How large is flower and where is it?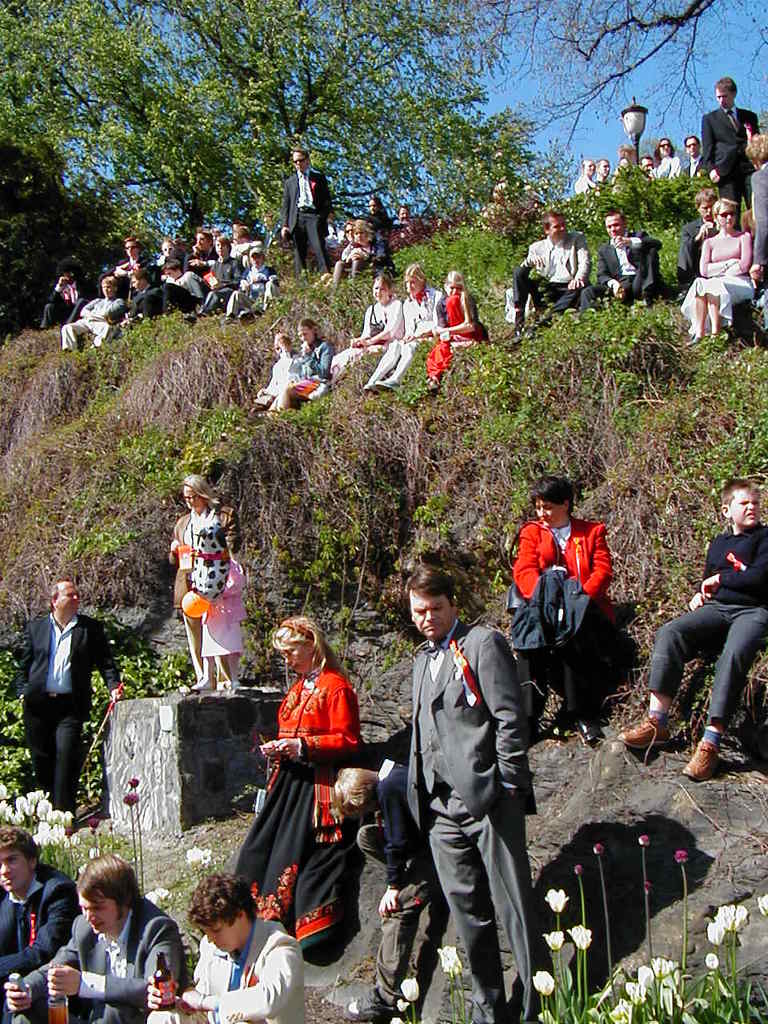
Bounding box: {"left": 199, "top": 846, "right": 214, "bottom": 863}.
